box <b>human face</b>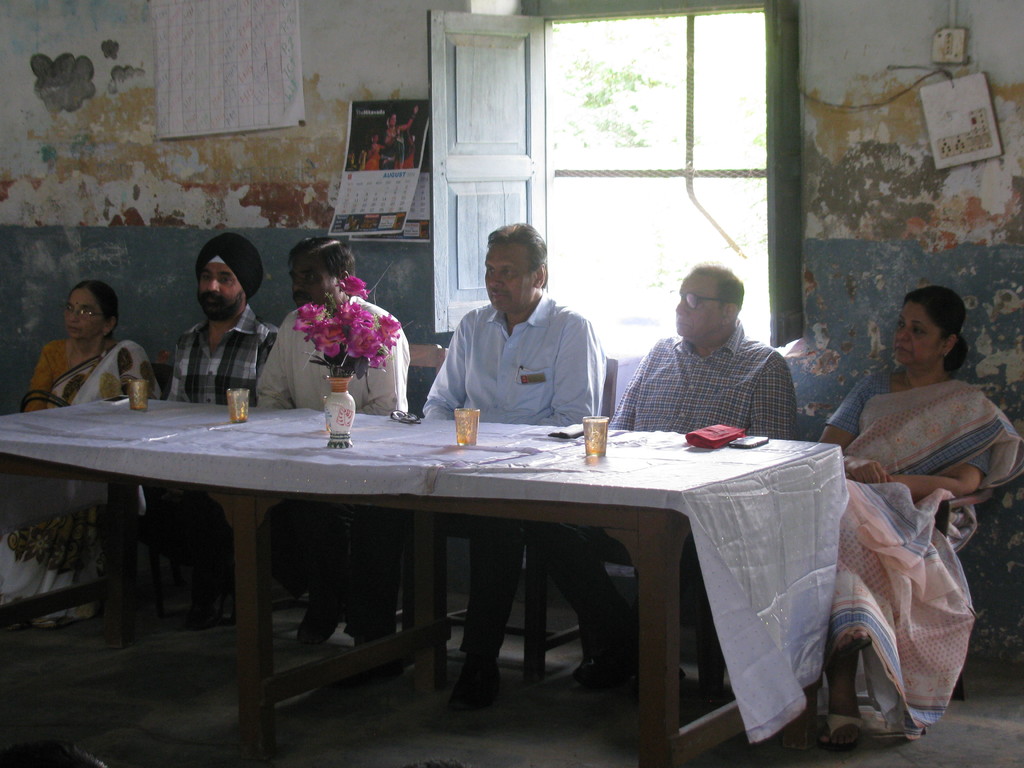
670 278 724 337
